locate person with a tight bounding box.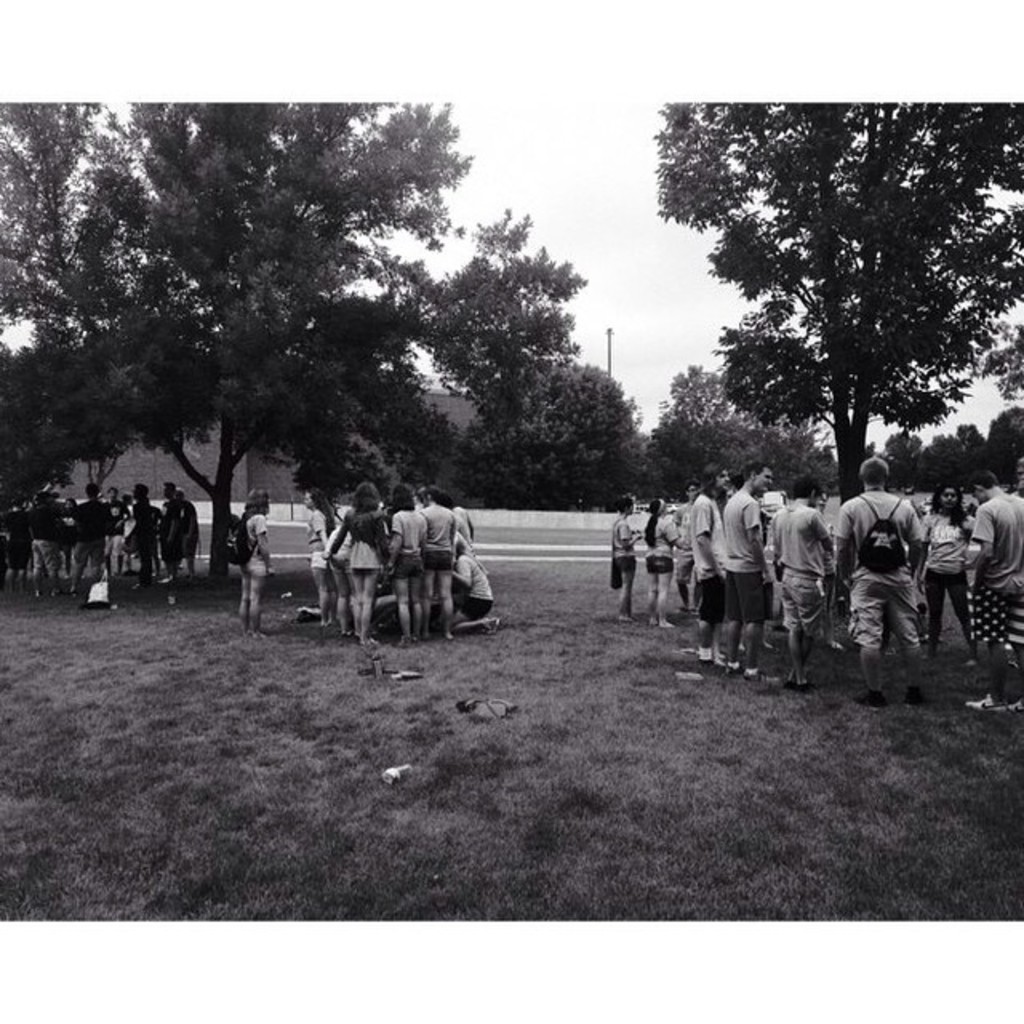
648 490 667 632.
